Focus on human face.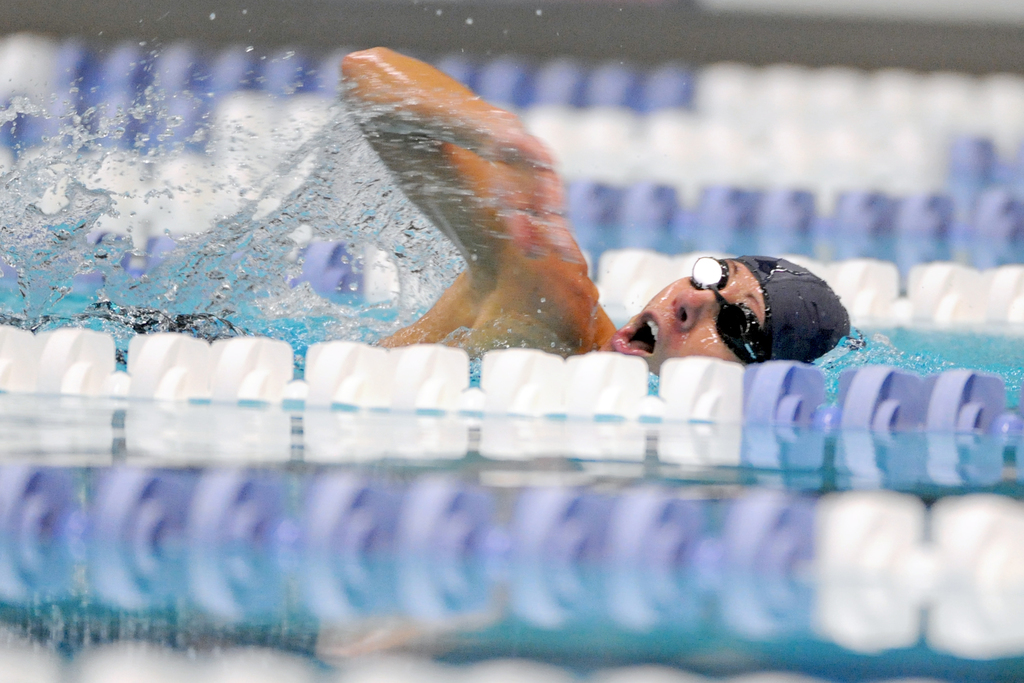
Focused at (611,257,764,376).
